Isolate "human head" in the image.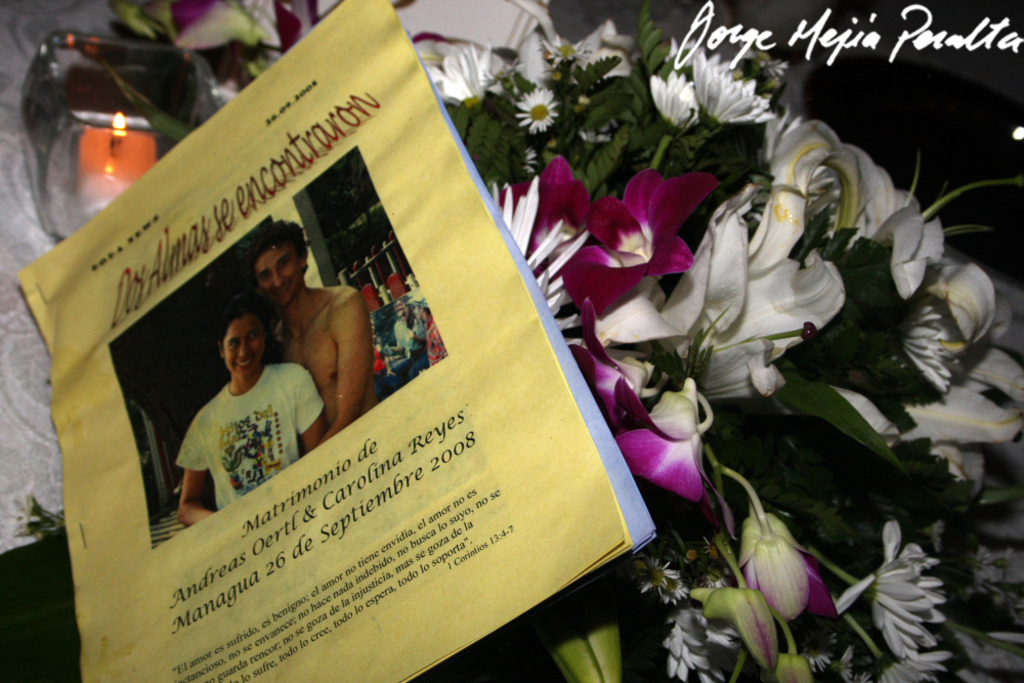
Isolated region: pyautogui.locateOnScreen(211, 298, 259, 385).
